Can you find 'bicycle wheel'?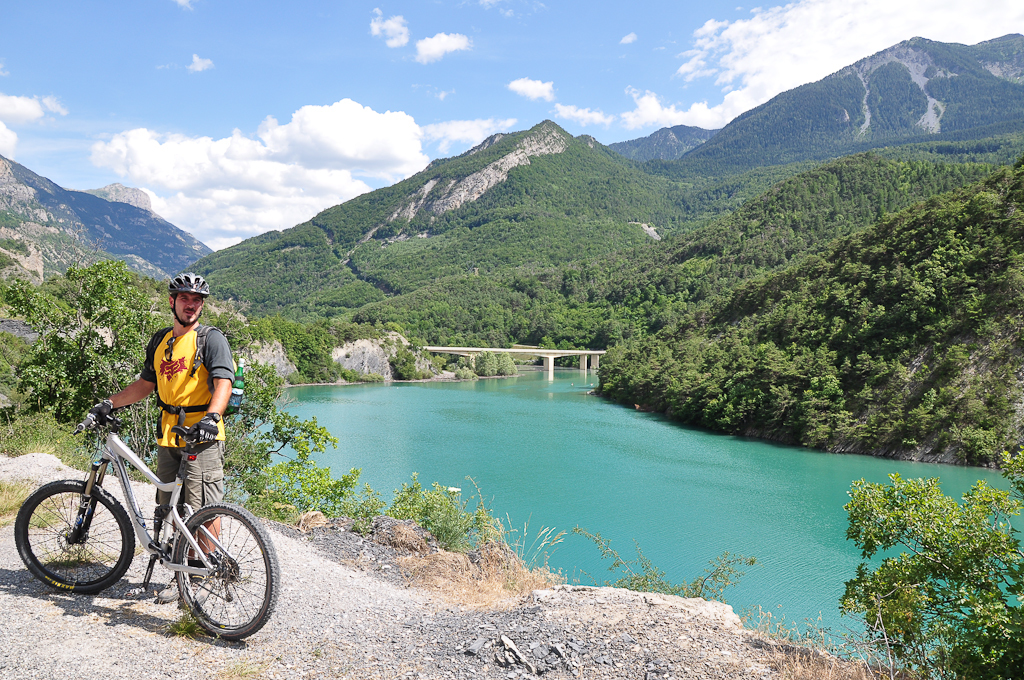
Yes, bounding box: 10, 476, 138, 595.
